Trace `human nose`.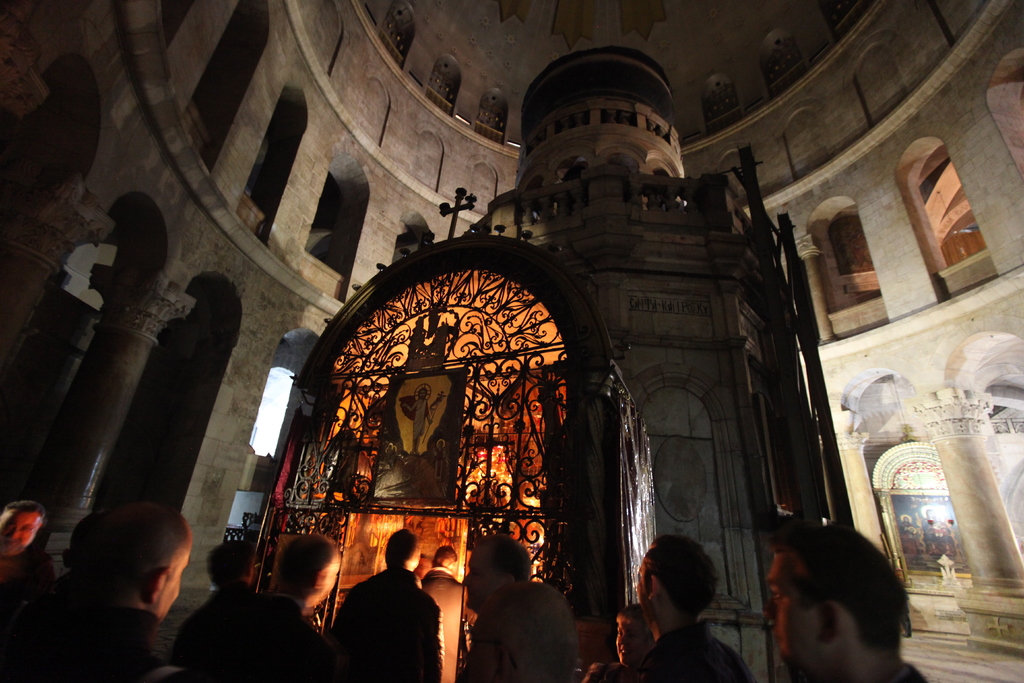
Traced to <box>8,531,21,541</box>.
